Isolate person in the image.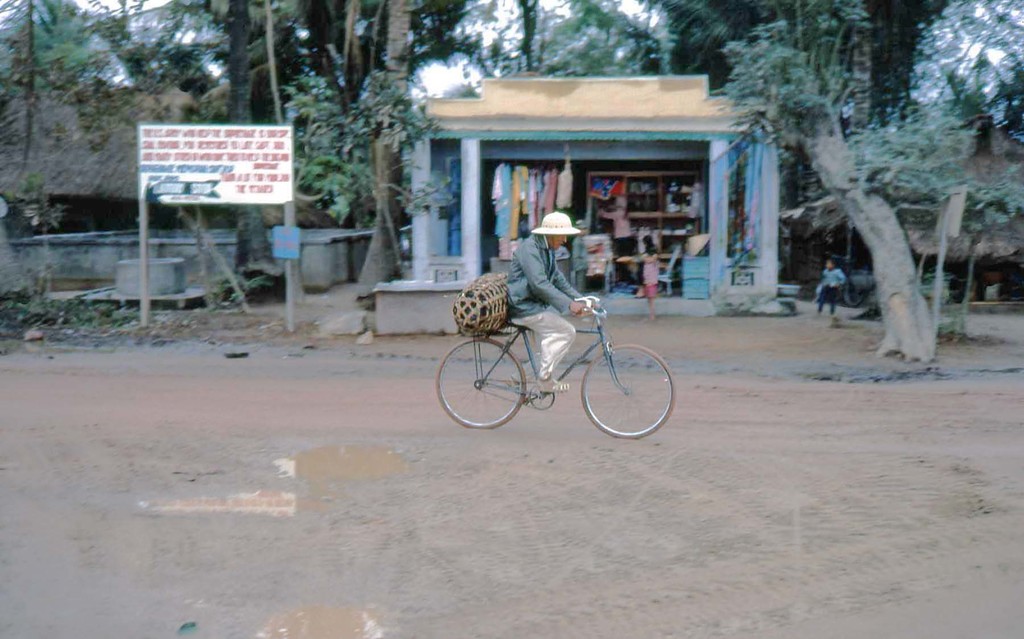
Isolated region: x1=643 y1=246 x2=664 y2=318.
